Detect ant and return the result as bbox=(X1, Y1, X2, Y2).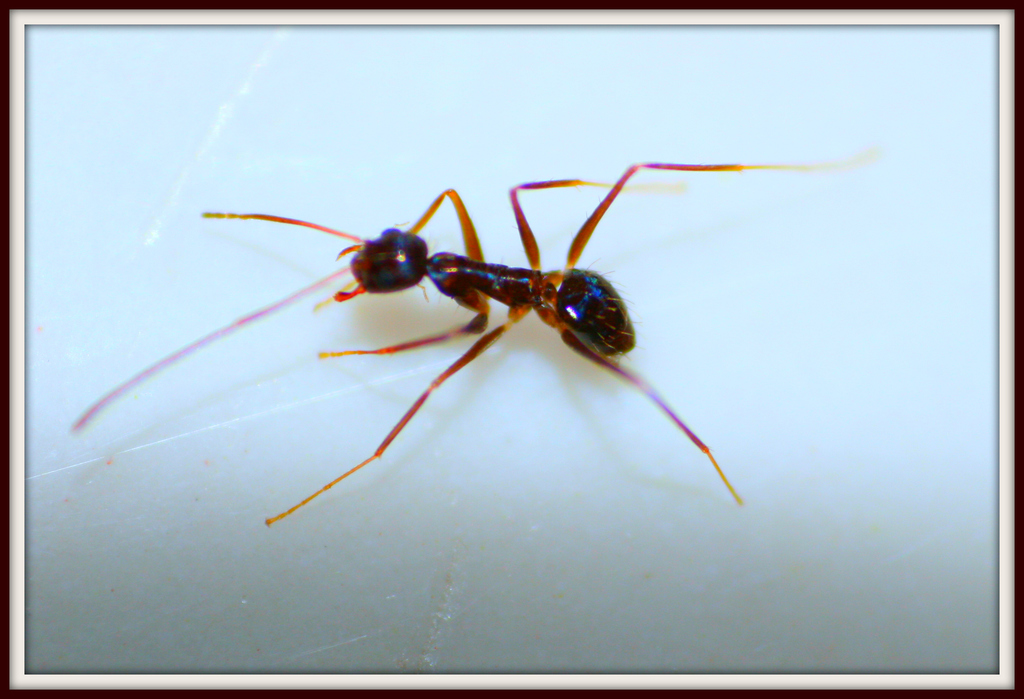
bbox=(72, 122, 902, 521).
